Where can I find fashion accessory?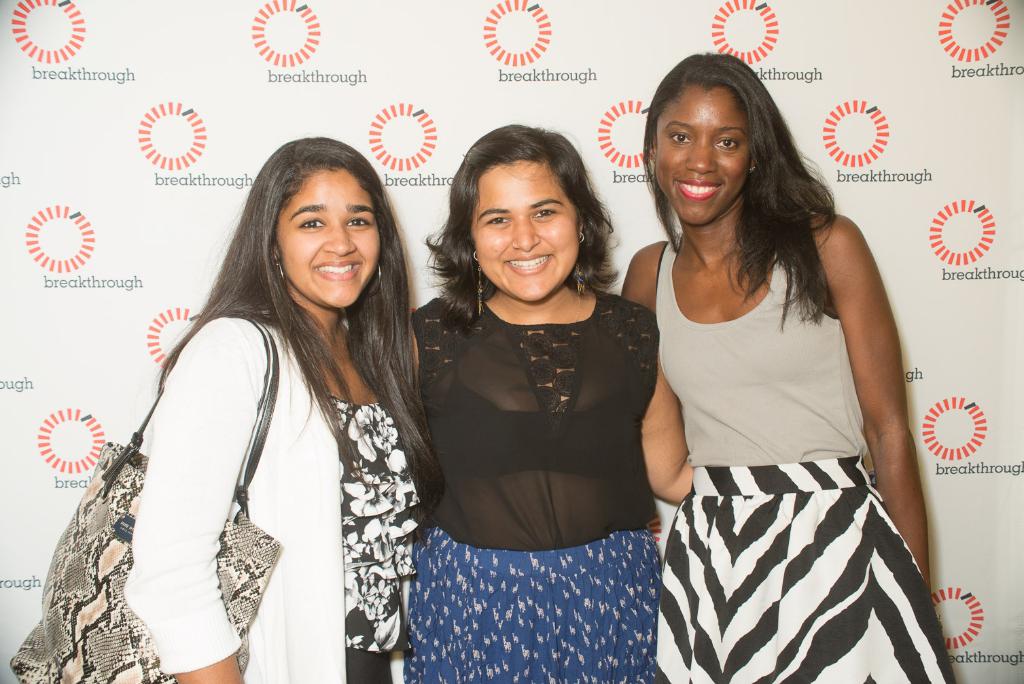
You can find it at (x1=650, y1=152, x2=658, y2=167).
